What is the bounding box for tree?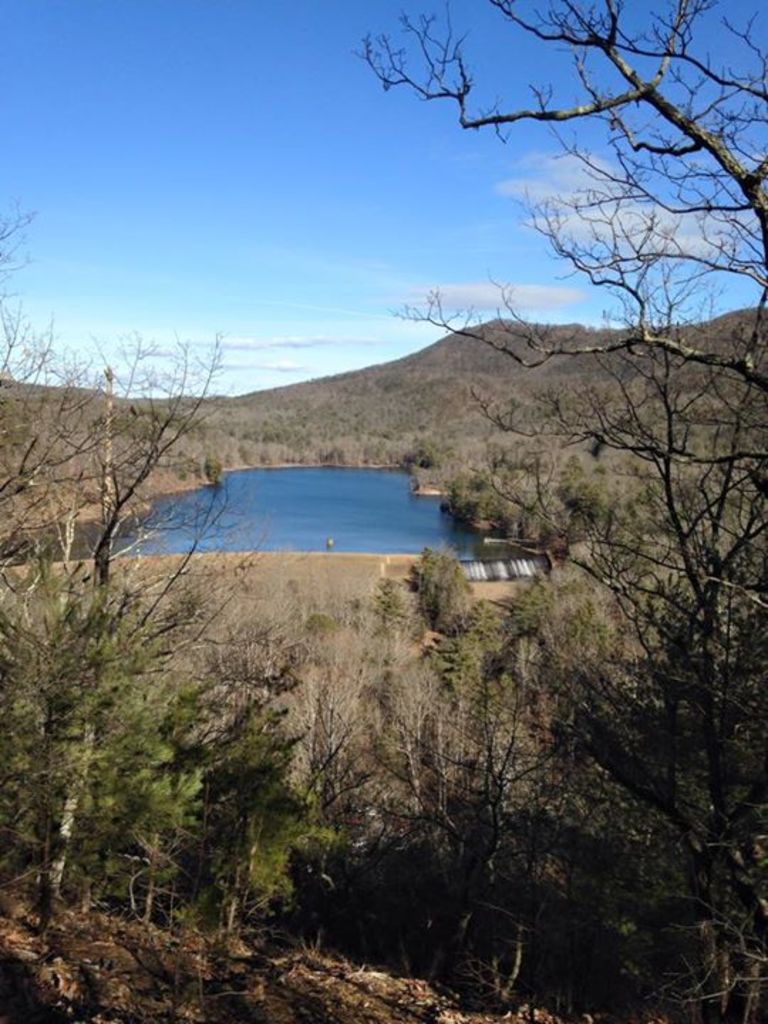
(82,331,228,622).
